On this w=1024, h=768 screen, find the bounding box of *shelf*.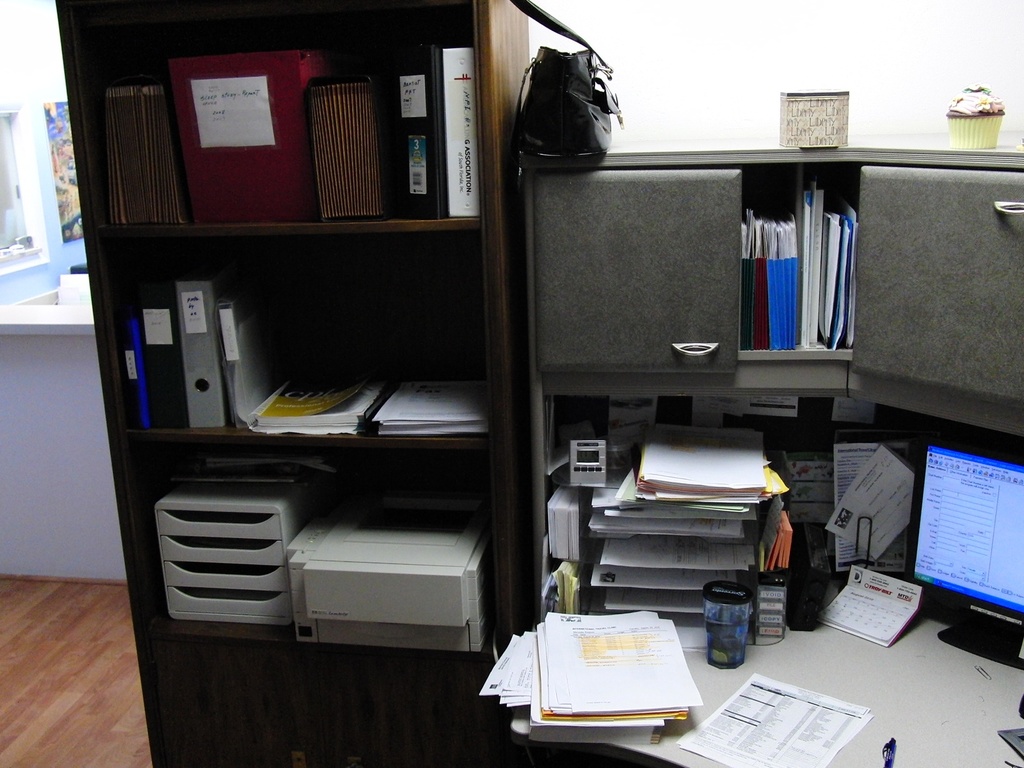
Bounding box: bbox(492, 374, 1023, 765).
